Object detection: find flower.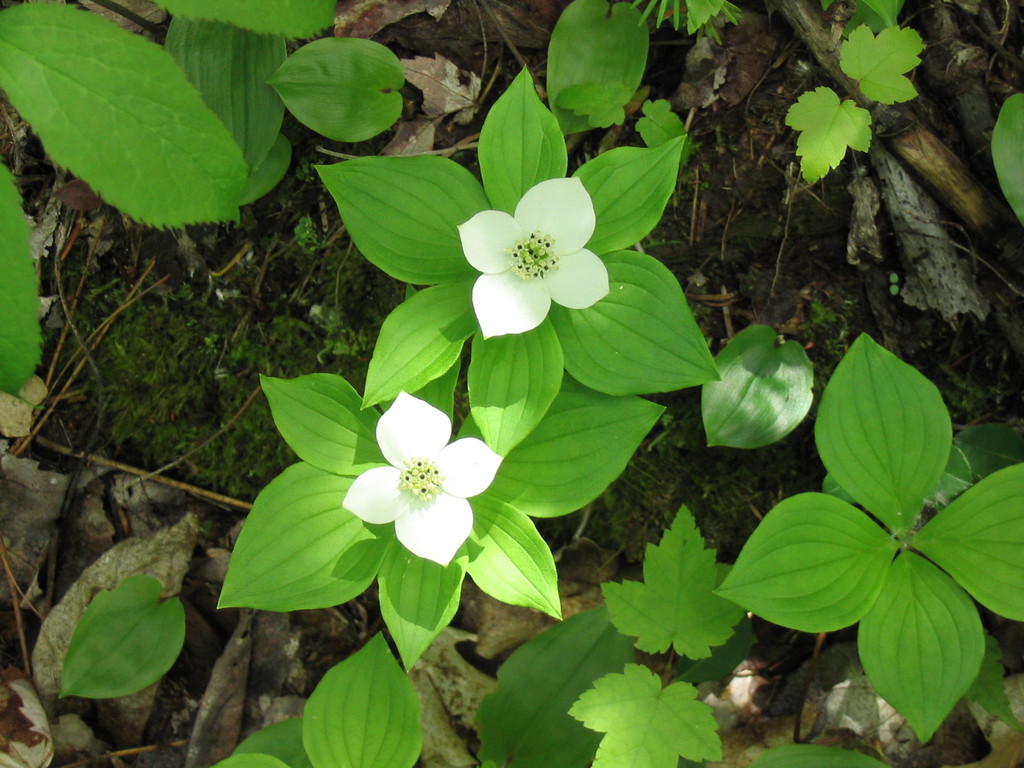
crop(451, 170, 612, 341).
